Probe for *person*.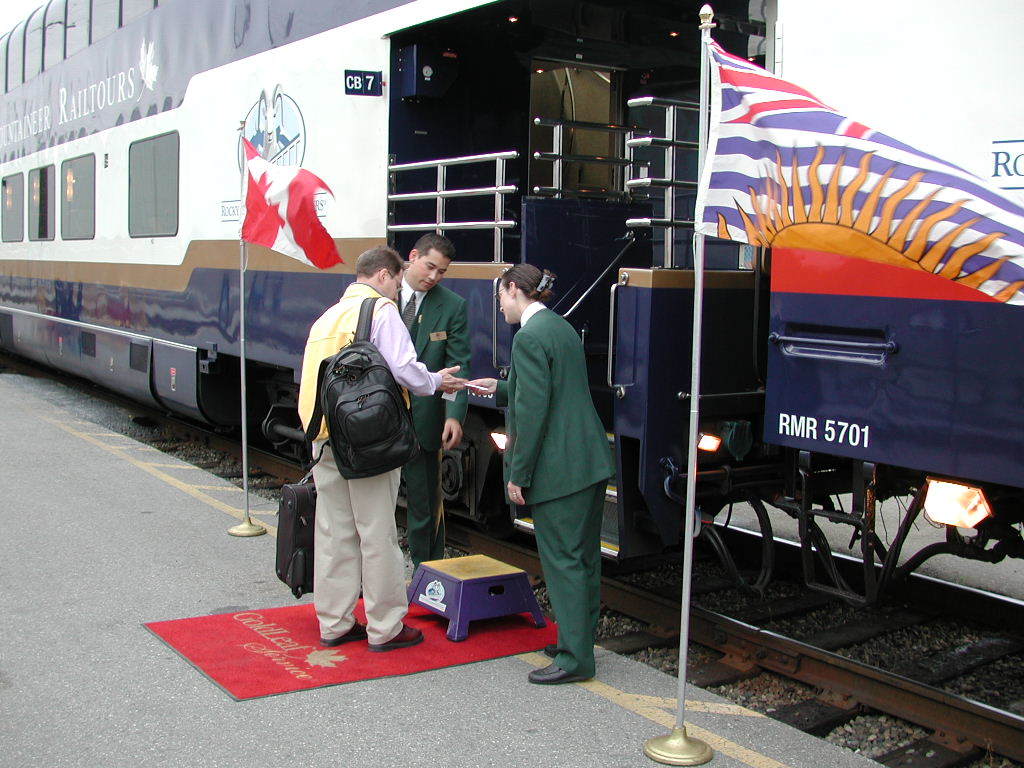
Probe result: pyautogui.locateOnScreen(396, 236, 470, 579).
